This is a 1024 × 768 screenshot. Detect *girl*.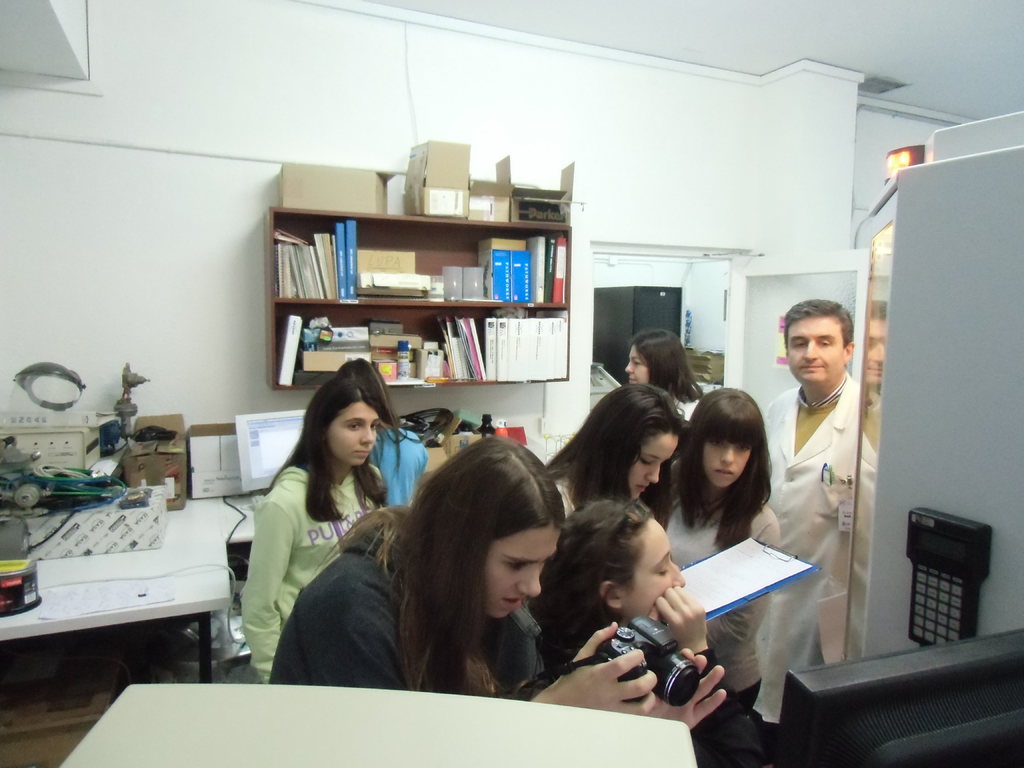
(x1=237, y1=377, x2=389, y2=686).
